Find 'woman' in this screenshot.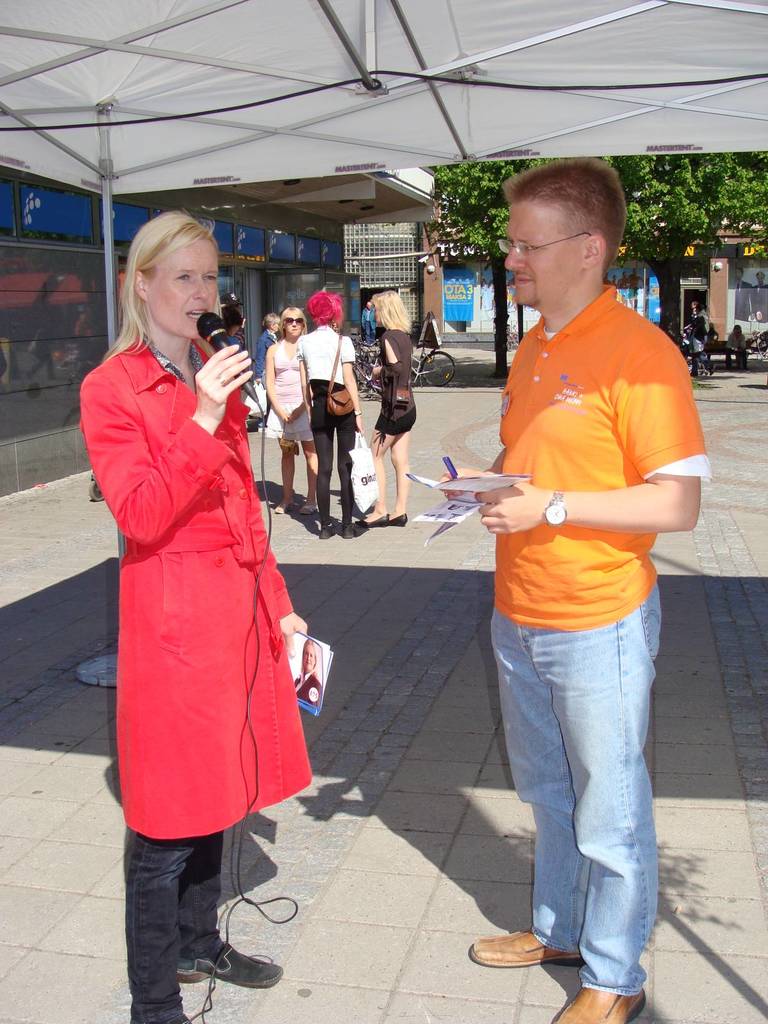
The bounding box for 'woman' is box=[266, 301, 324, 520].
